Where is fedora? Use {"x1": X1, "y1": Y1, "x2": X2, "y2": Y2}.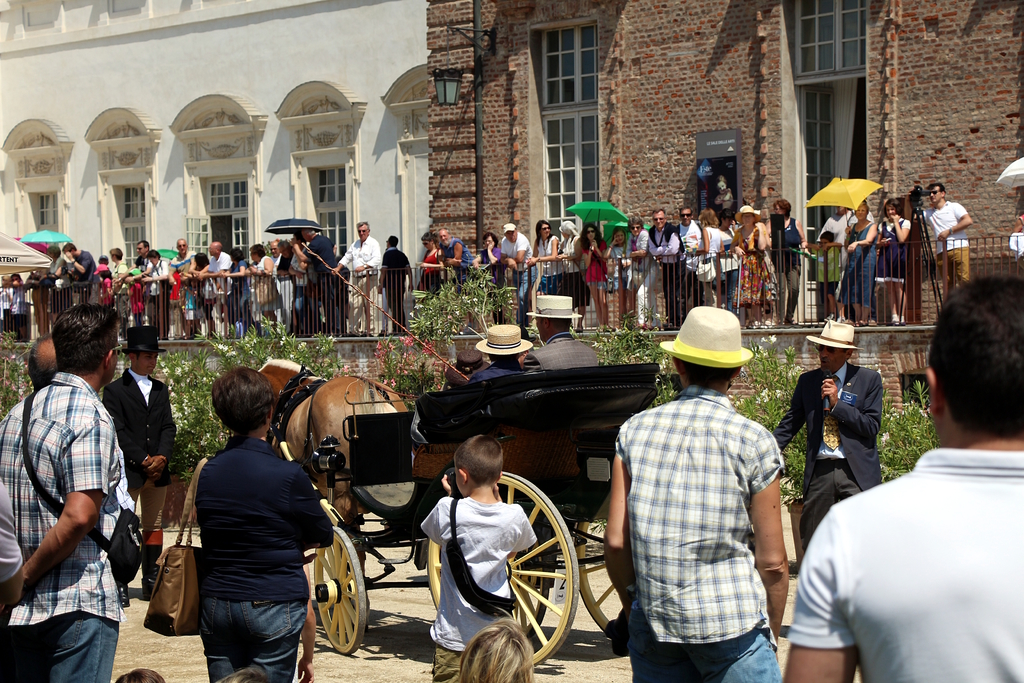
{"x1": 811, "y1": 318, "x2": 858, "y2": 350}.
